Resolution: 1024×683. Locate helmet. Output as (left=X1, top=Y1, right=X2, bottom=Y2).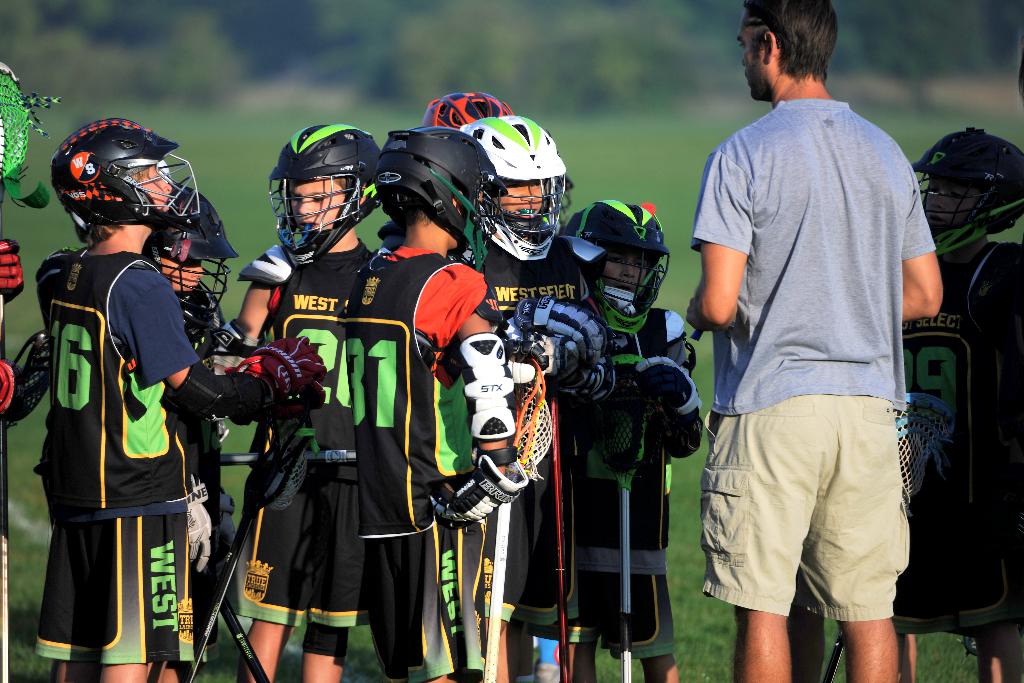
(left=144, top=184, right=237, bottom=331).
